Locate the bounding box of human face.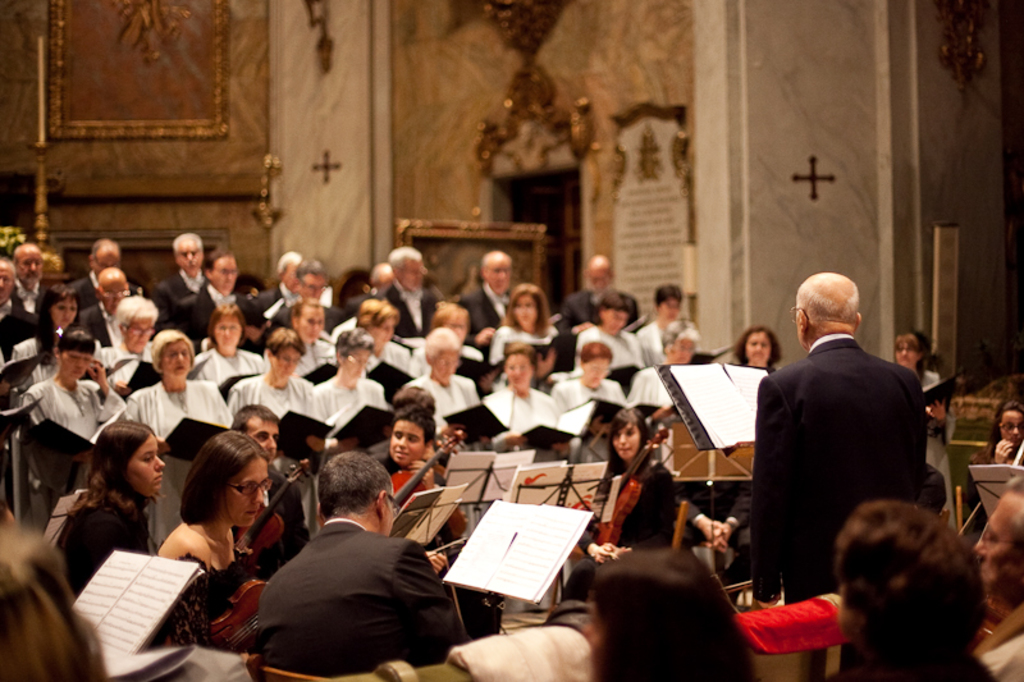
Bounding box: bbox=(374, 319, 397, 352).
